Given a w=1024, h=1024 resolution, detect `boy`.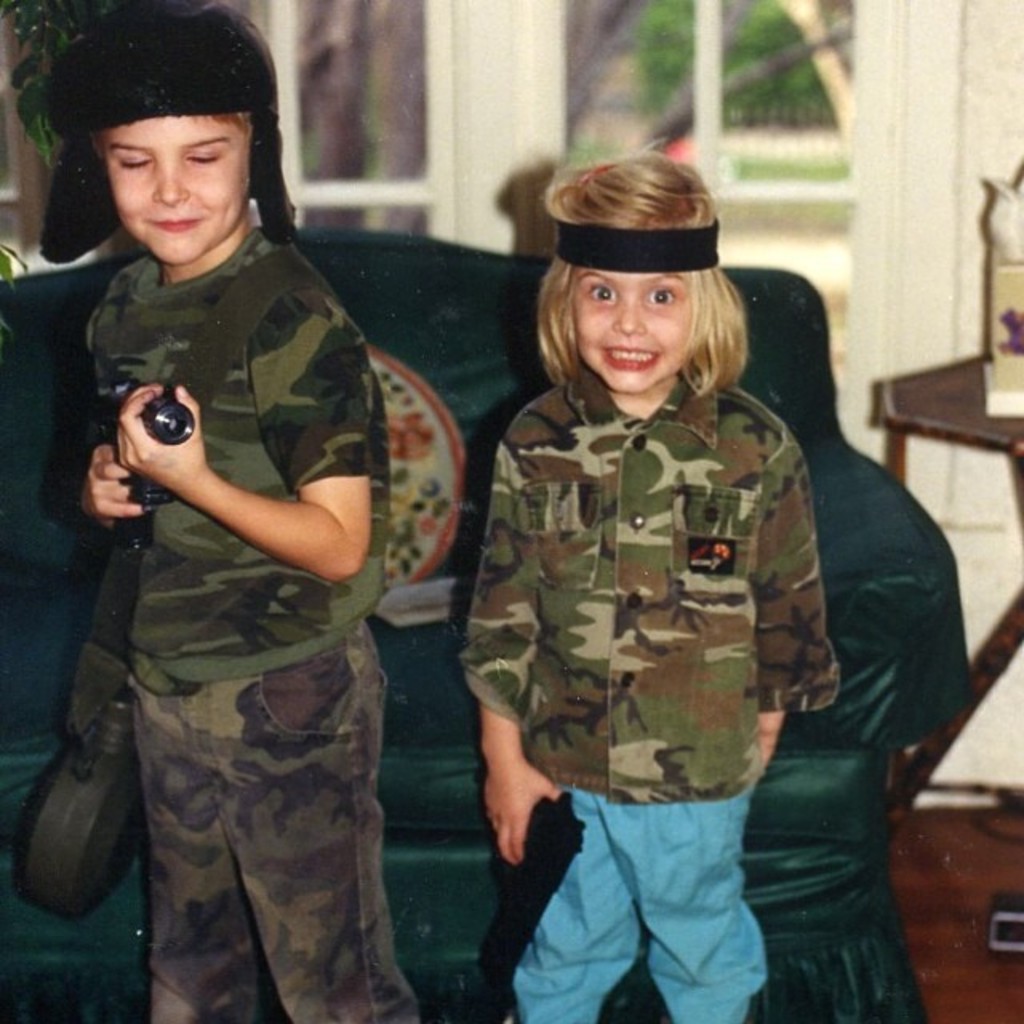
pyautogui.locateOnScreen(456, 141, 842, 1022).
